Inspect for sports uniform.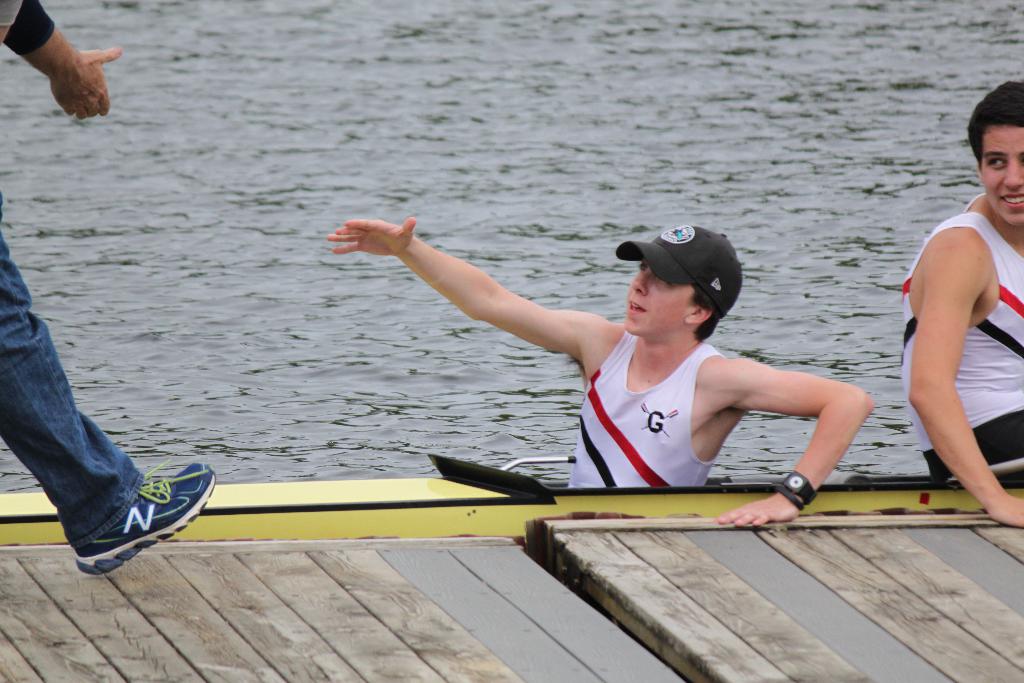
Inspection: <bbox>896, 193, 1023, 486</bbox>.
